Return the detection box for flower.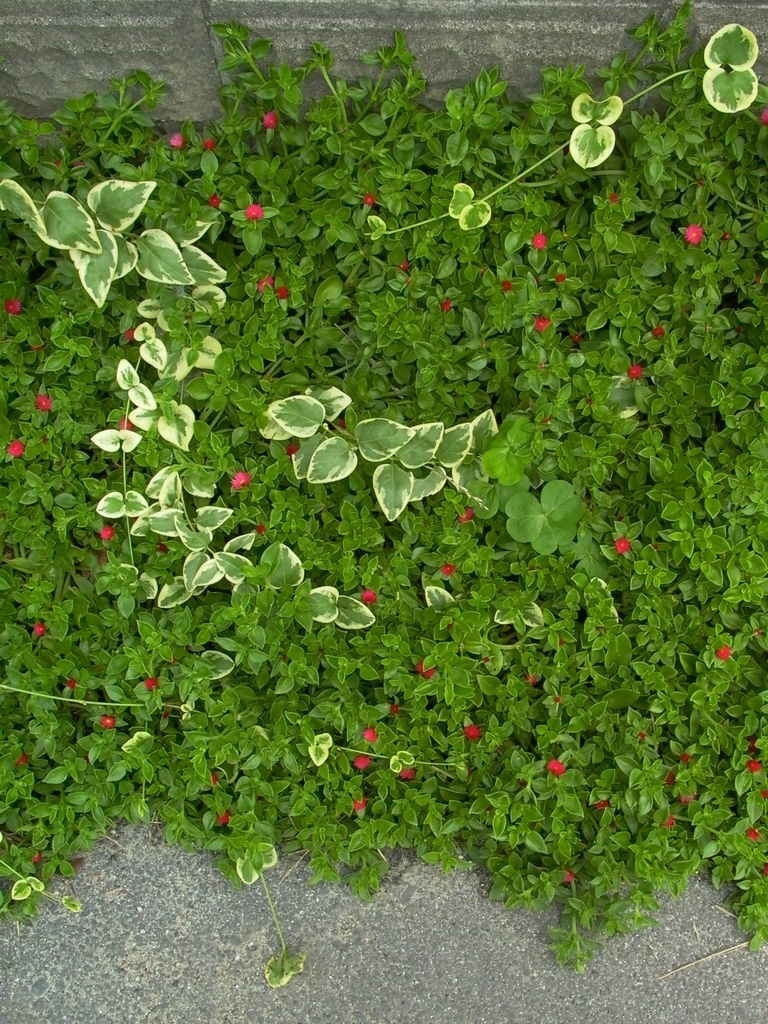
{"x1": 577, "y1": 63, "x2": 662, "y2": 162}.
